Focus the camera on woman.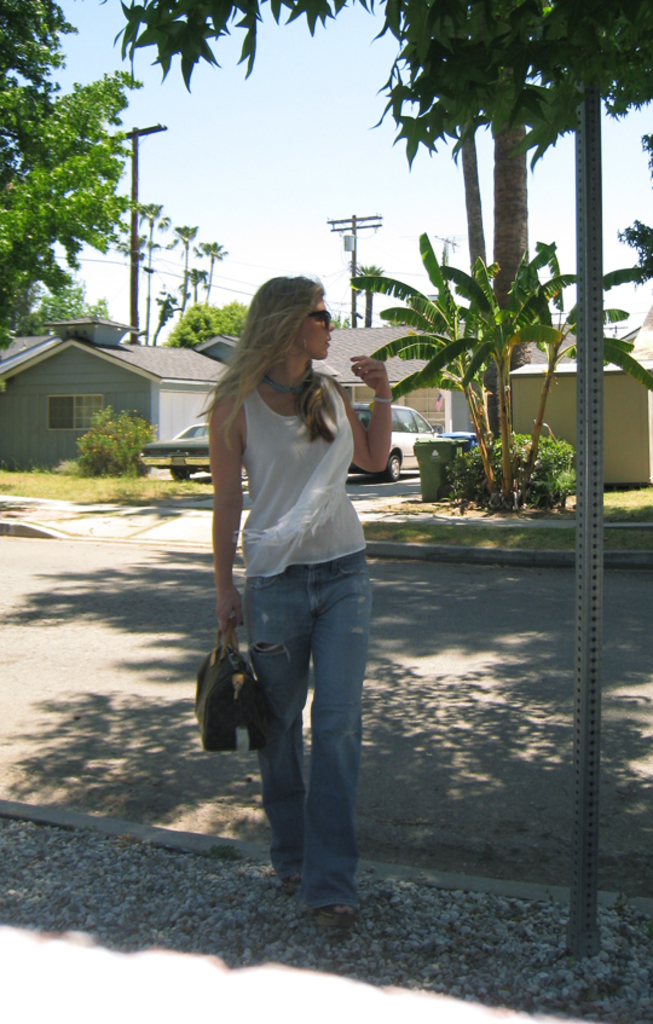
Focus region: <box>208,278,392,916</box>.
